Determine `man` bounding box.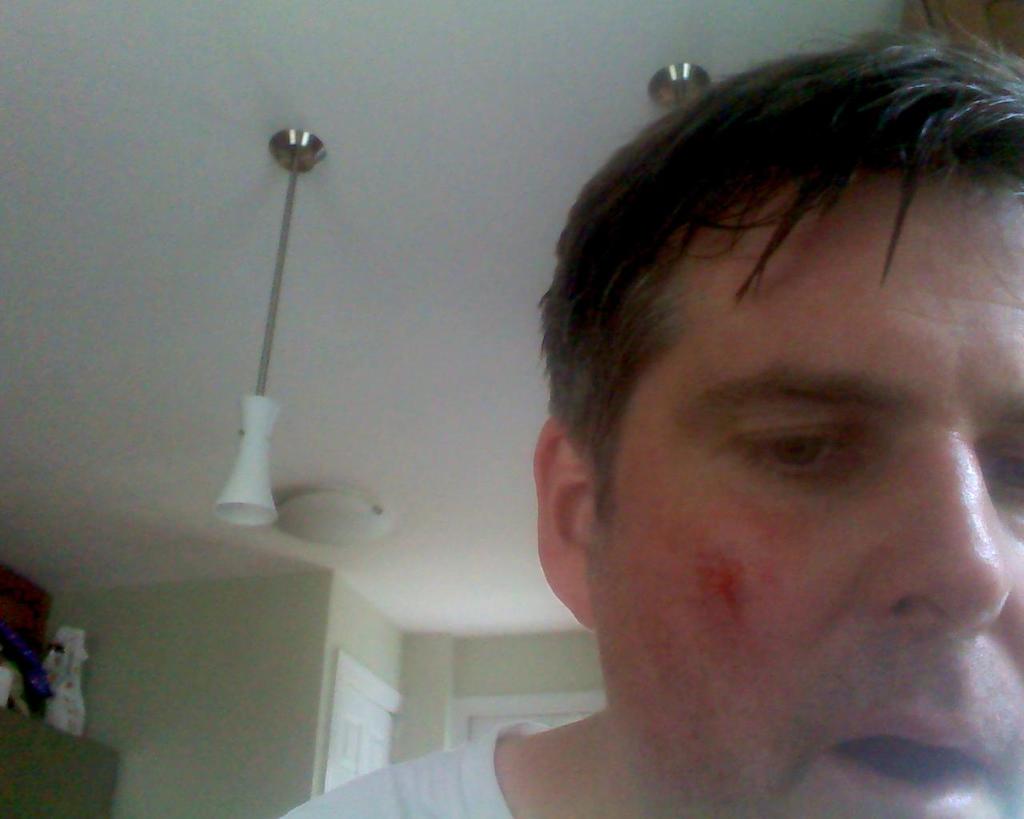
Determined: select_region(336, 25, 1023, 818).
